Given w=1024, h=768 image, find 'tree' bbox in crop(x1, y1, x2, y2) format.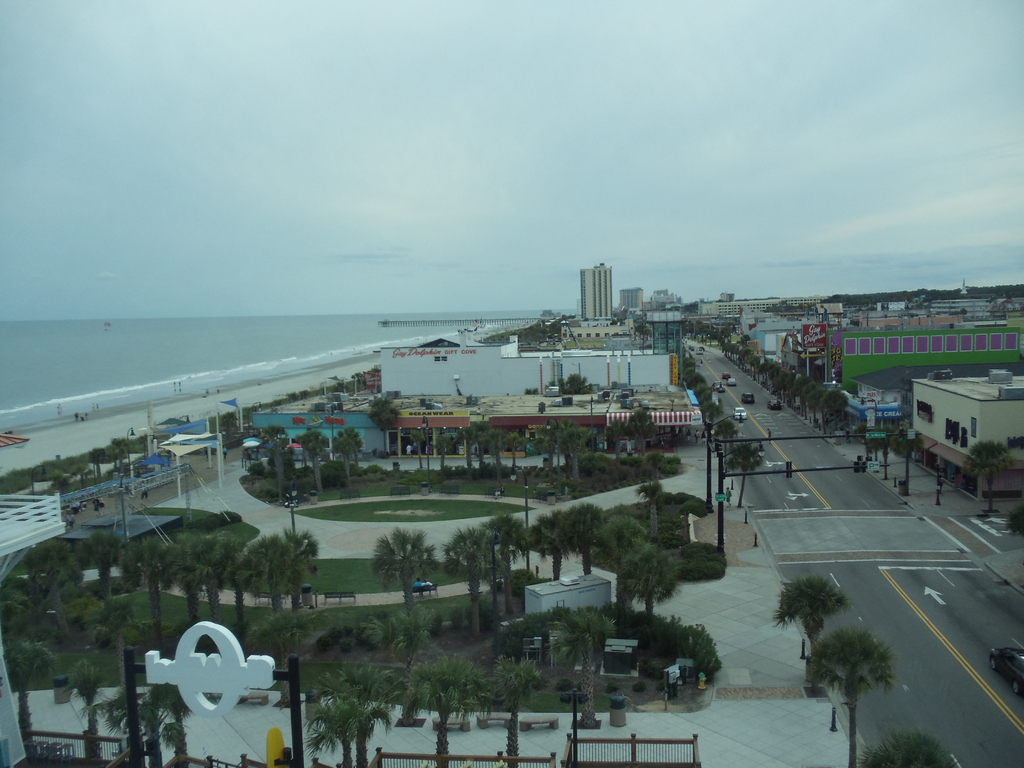
crop(349, 371, 366, 390).
